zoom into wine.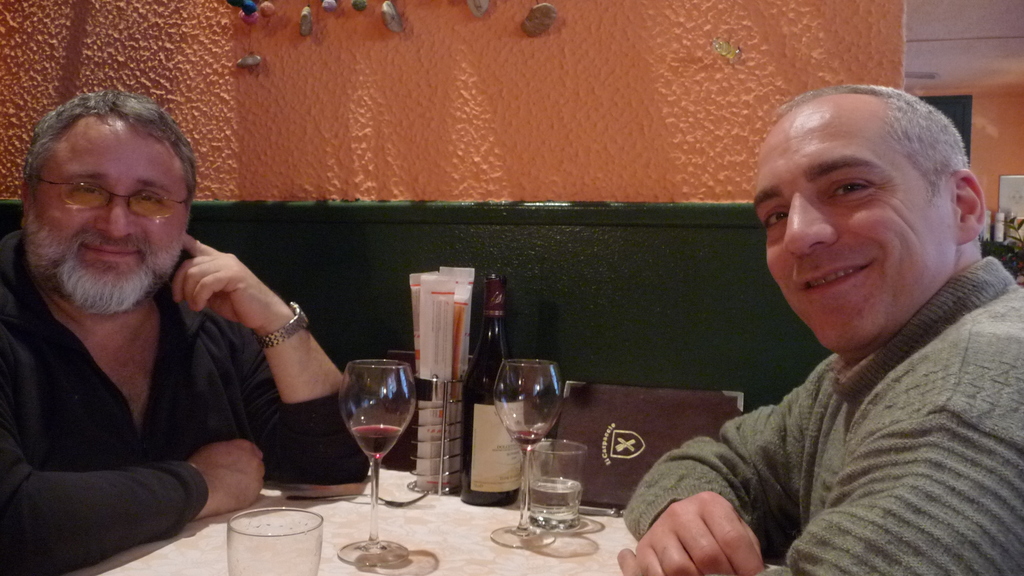
Zoom target: (left=344, top=424, right=408, bottom=456).
